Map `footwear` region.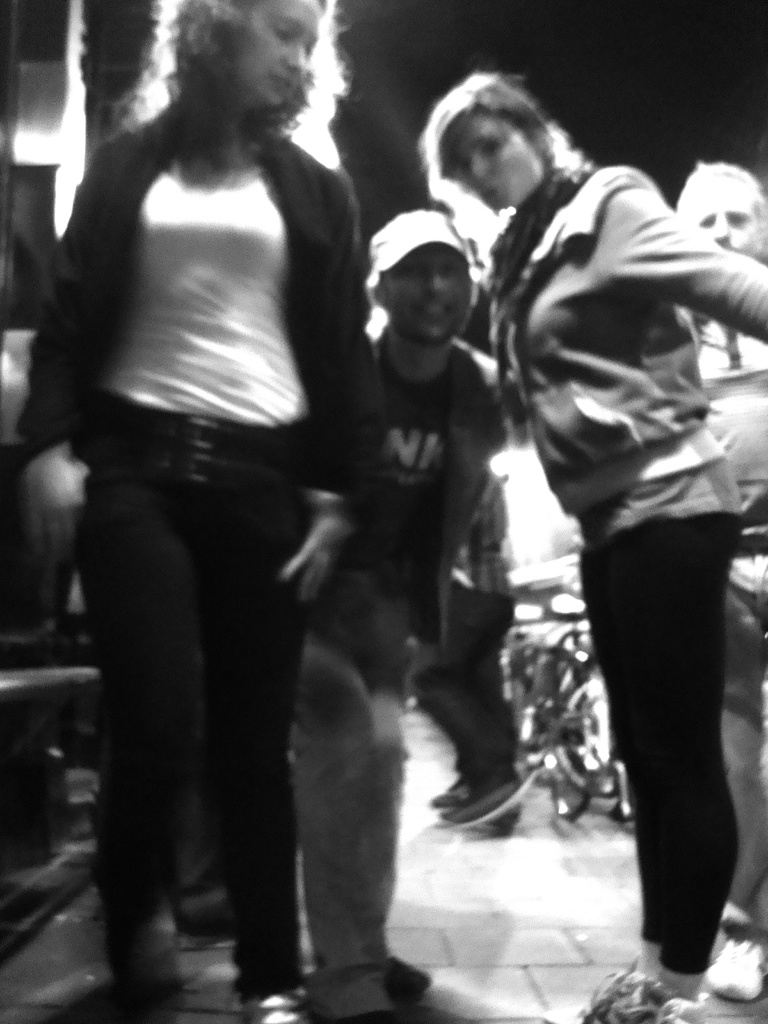
Mapped to x1=440, y1=767, x2=530, y2=836.
